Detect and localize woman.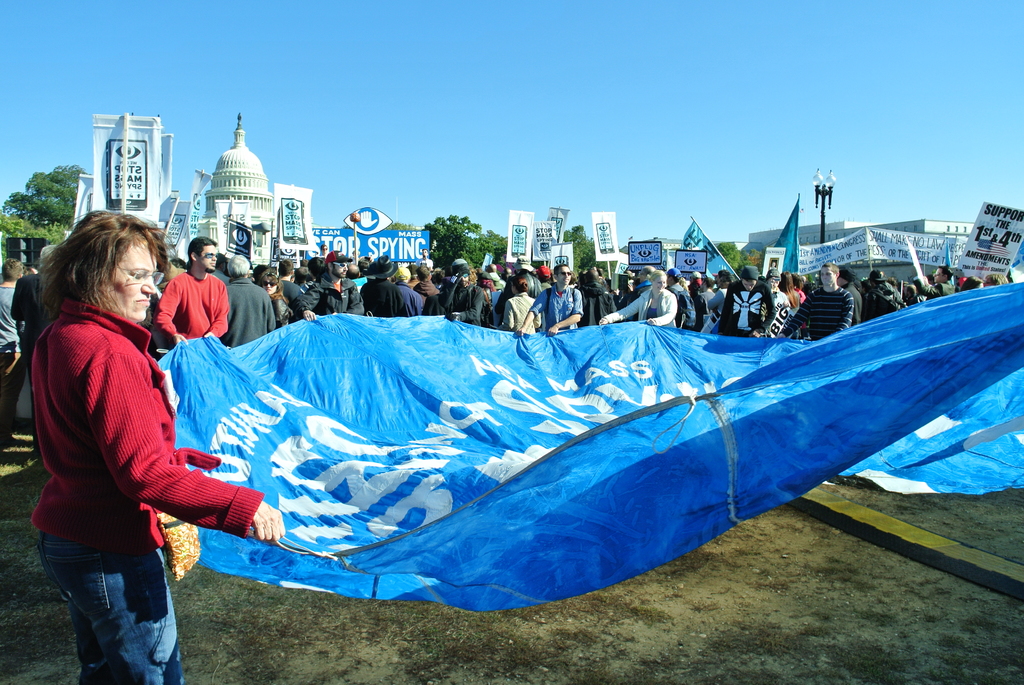
Localized at locate(499, 277, 538, 337).
